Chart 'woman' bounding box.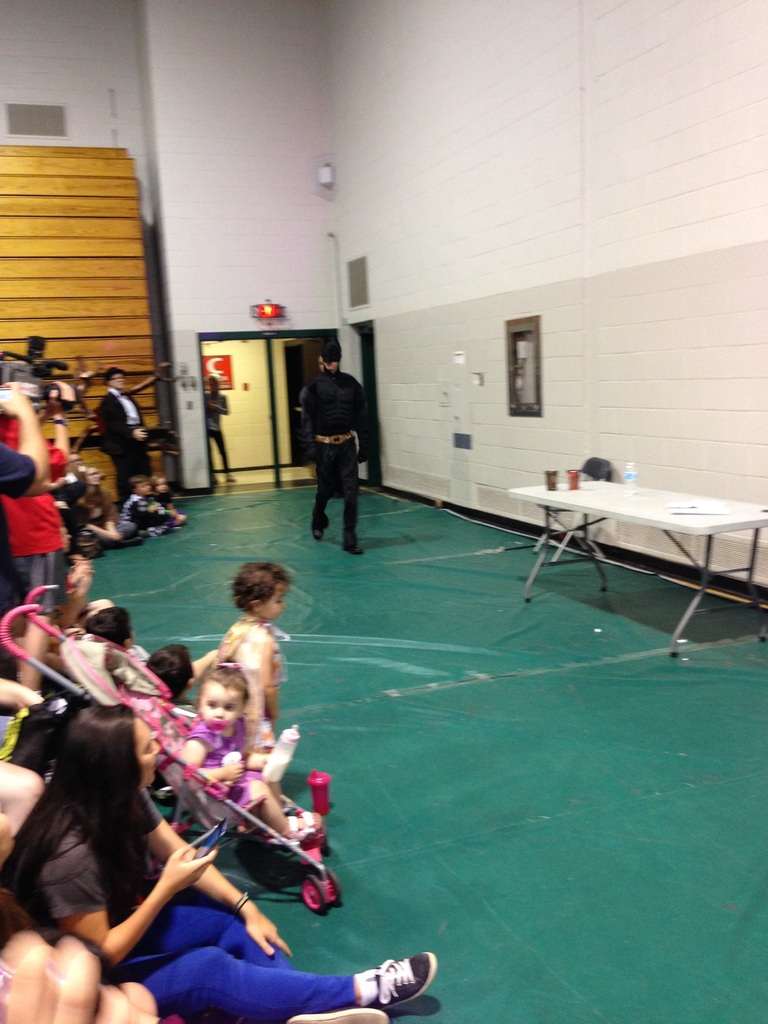
Charted: pyautogui.locateOnScreen(200, 375, 234, 487).
